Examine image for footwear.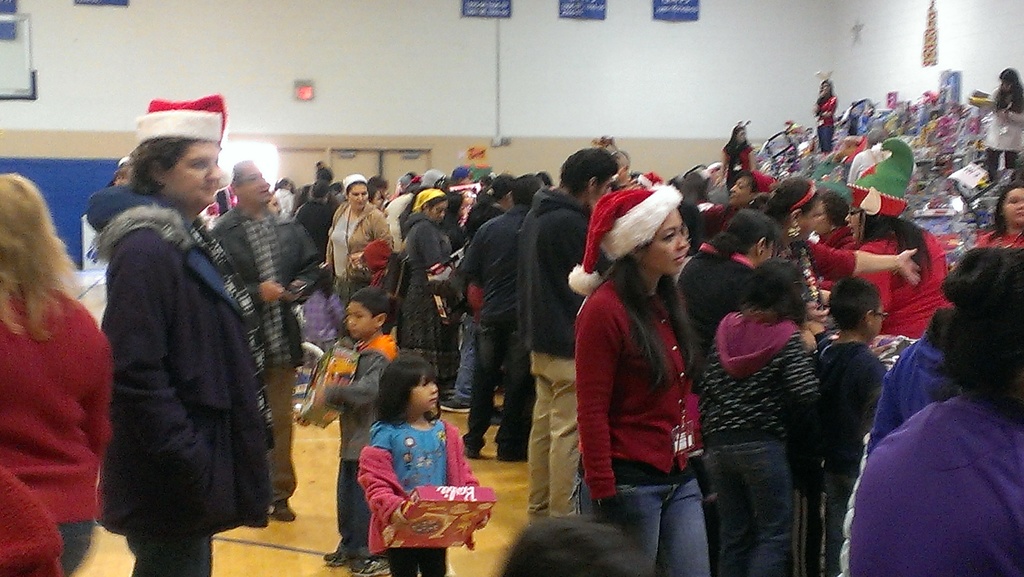
Examination result: x1=356 y1=554 x2=390 y2=572.
